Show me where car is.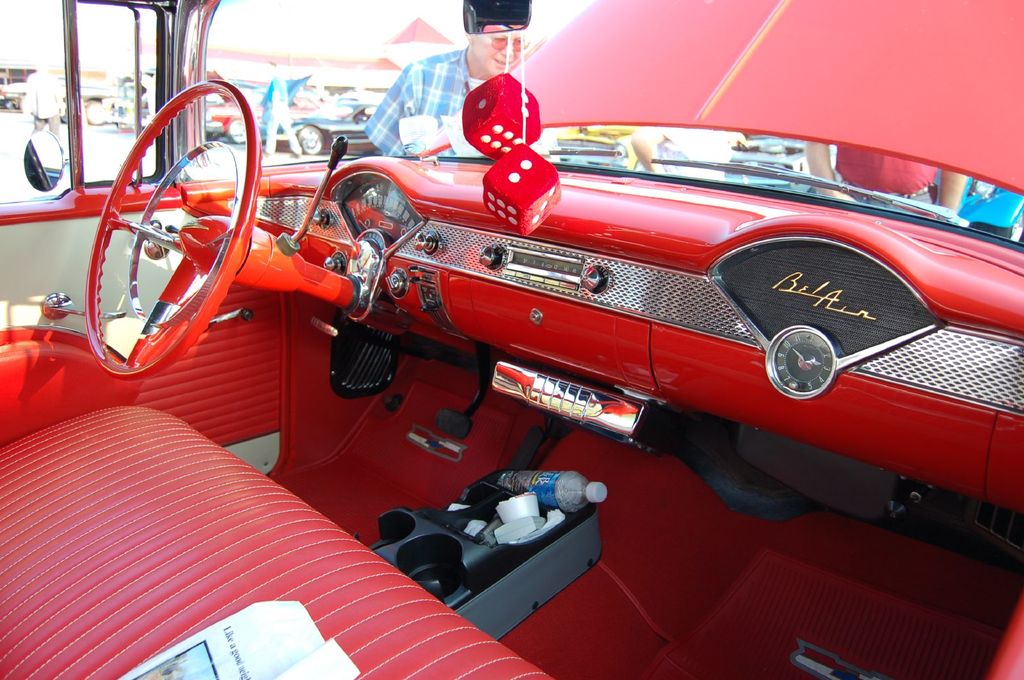
car is at (0, 2, 1023, 679).
